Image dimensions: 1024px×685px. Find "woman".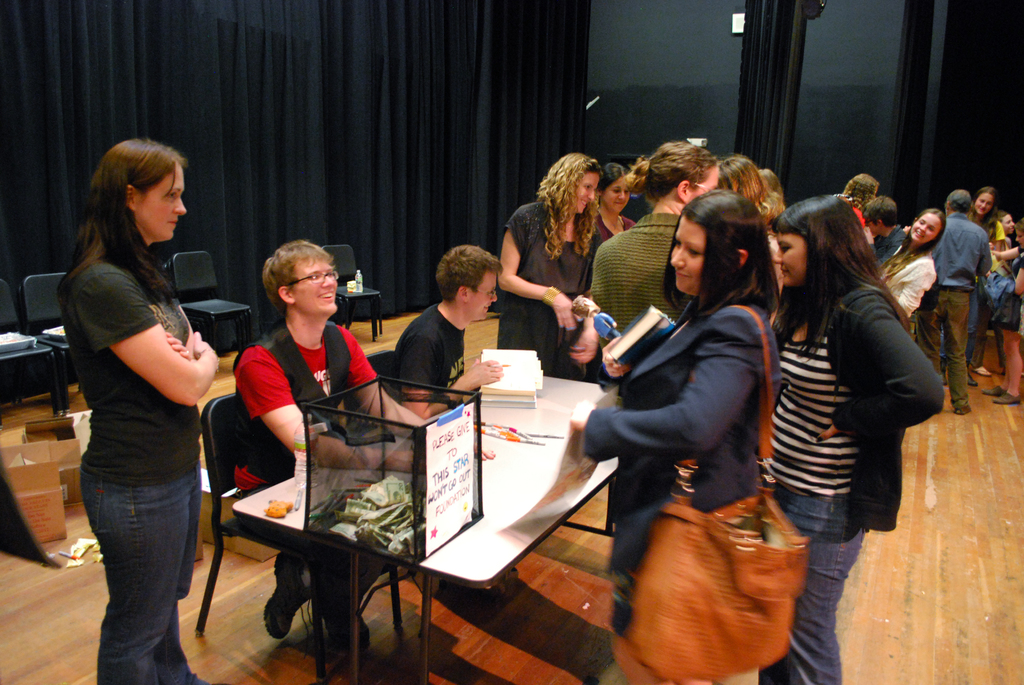
pyautogui.locateOnScreen(836, 162, 881, 232).
